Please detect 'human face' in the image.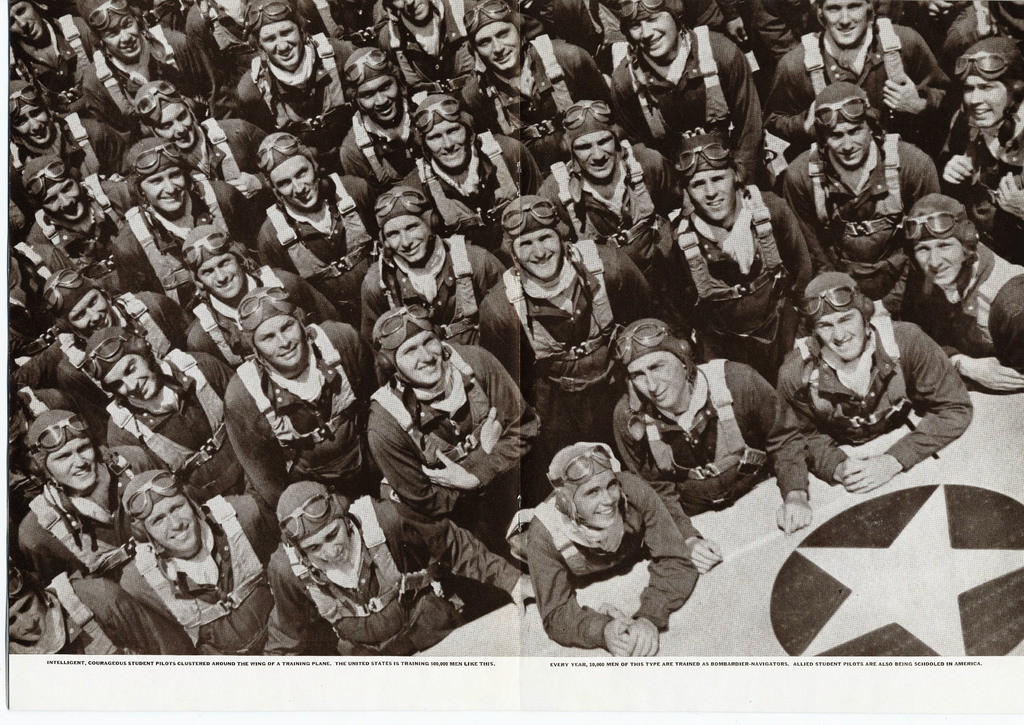
383:214:429:264.
